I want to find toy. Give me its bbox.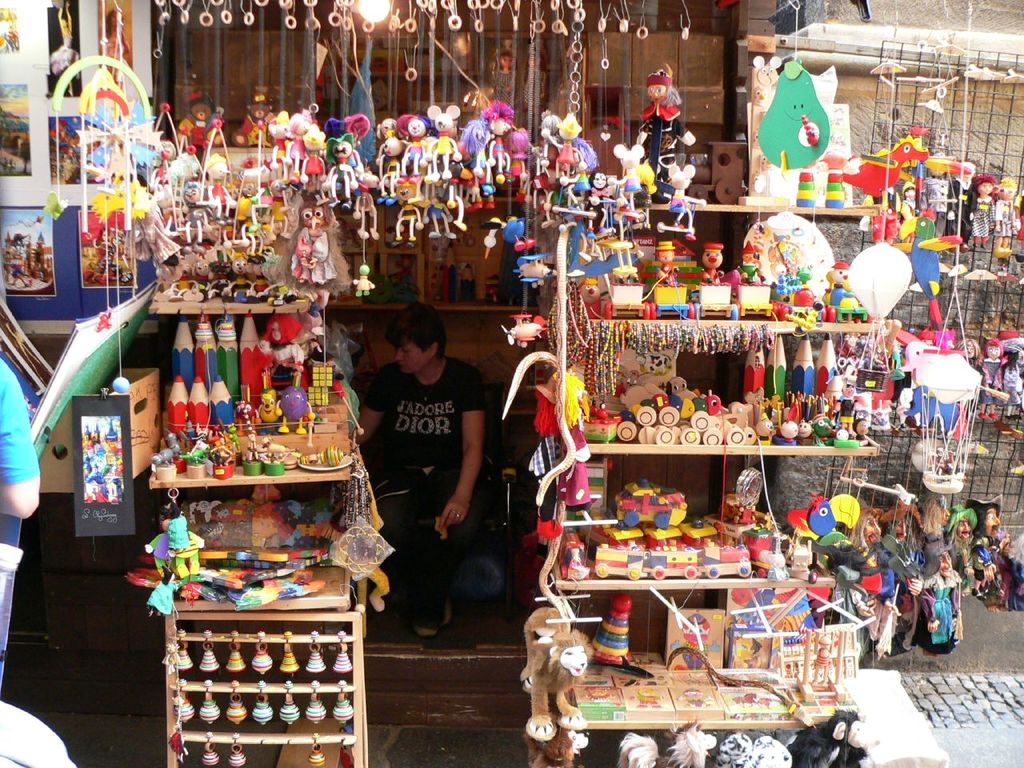
l=686, t=238, r=750, b=316.
